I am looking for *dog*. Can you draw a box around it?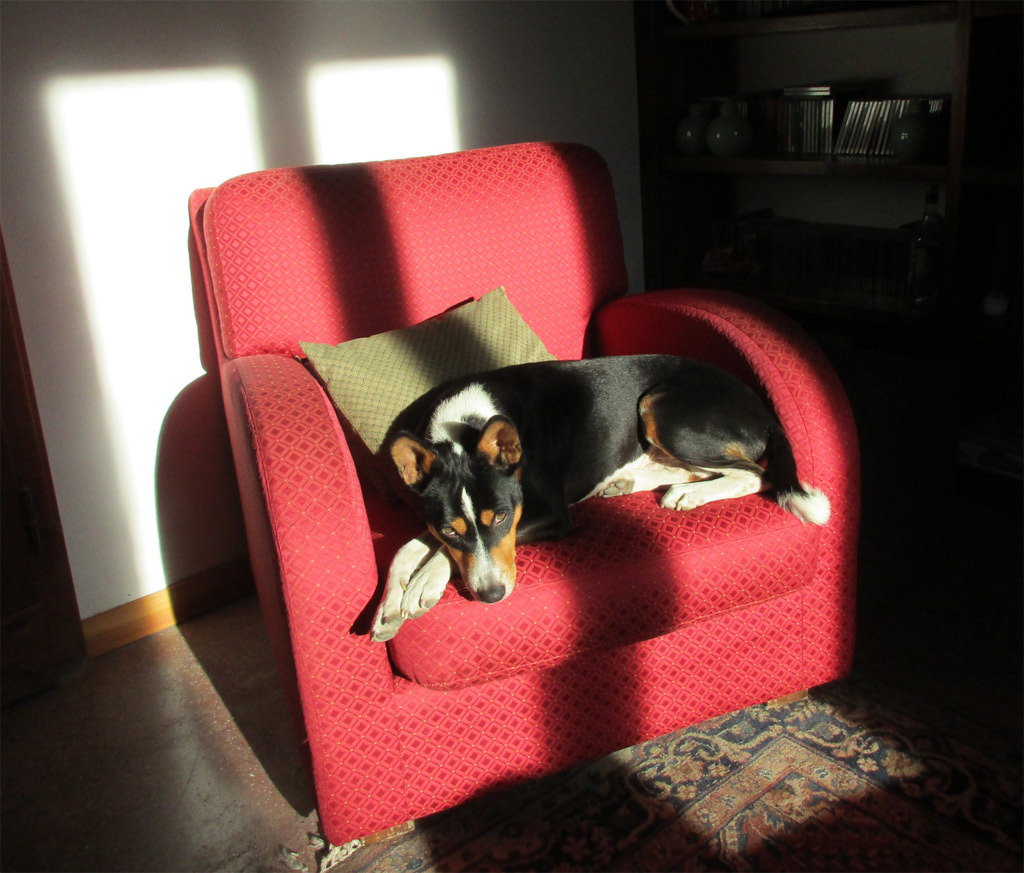
Sure, the bounding box is [left=368, top=353, right=828, bottom=642].
